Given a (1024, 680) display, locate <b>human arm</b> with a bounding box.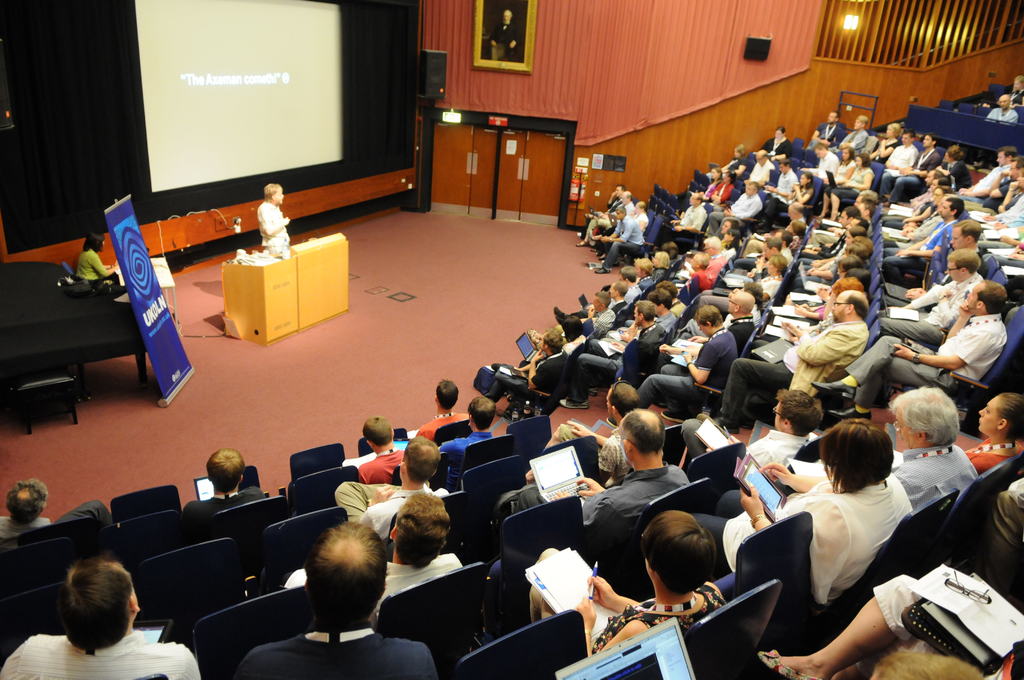
Located: BBox(95, 251, 122, 279).
